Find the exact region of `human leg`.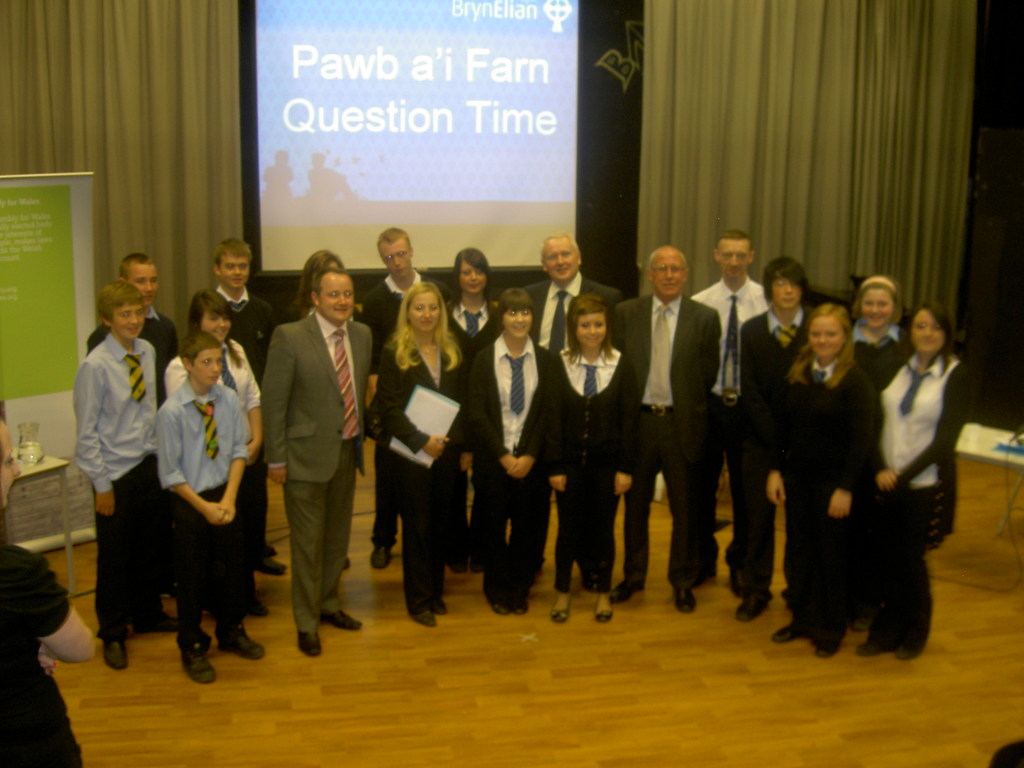
Exact region: 728:440:748:593.
